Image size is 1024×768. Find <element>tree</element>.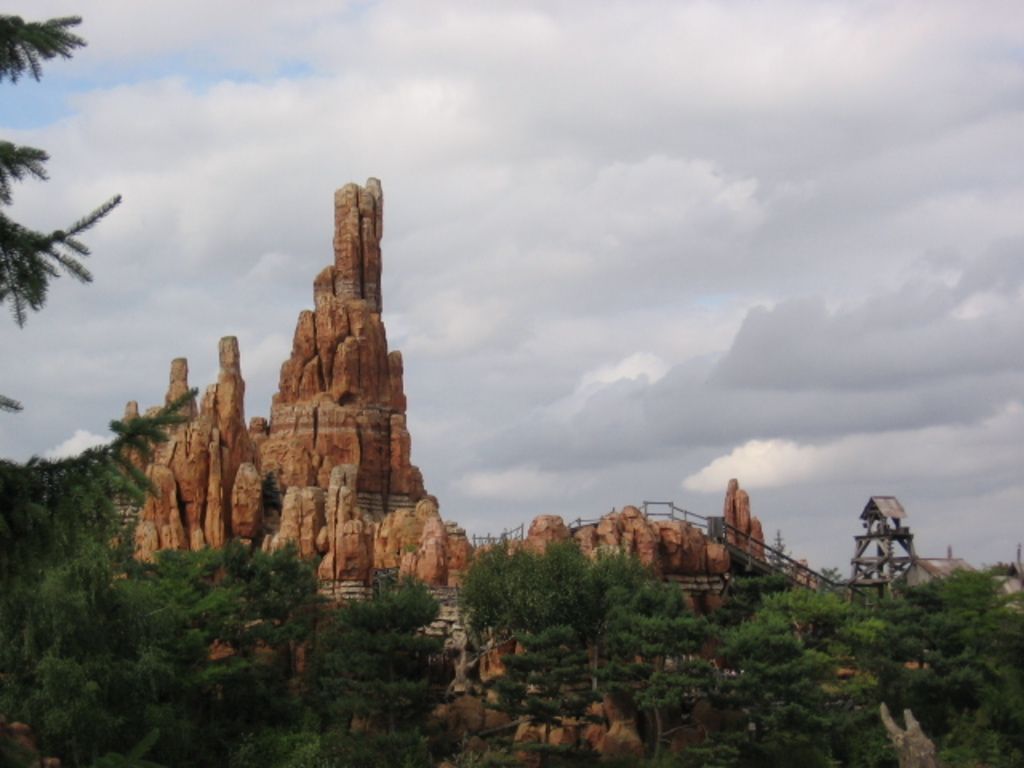
<box>0,13,456,766</box>.
